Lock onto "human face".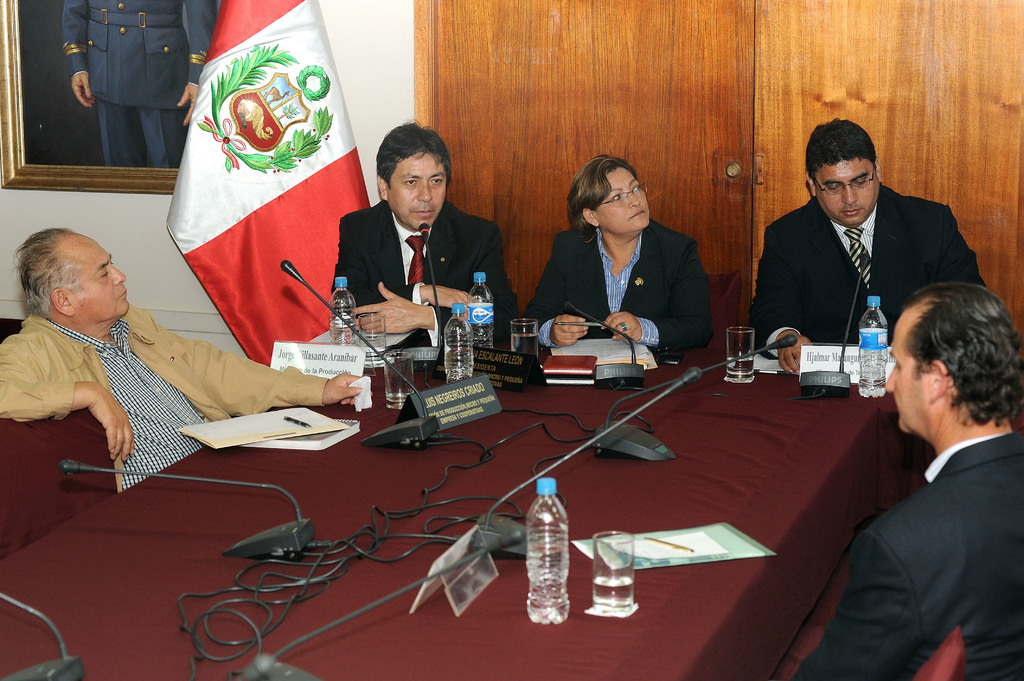
Locked: [884, 311, 934, 435].
